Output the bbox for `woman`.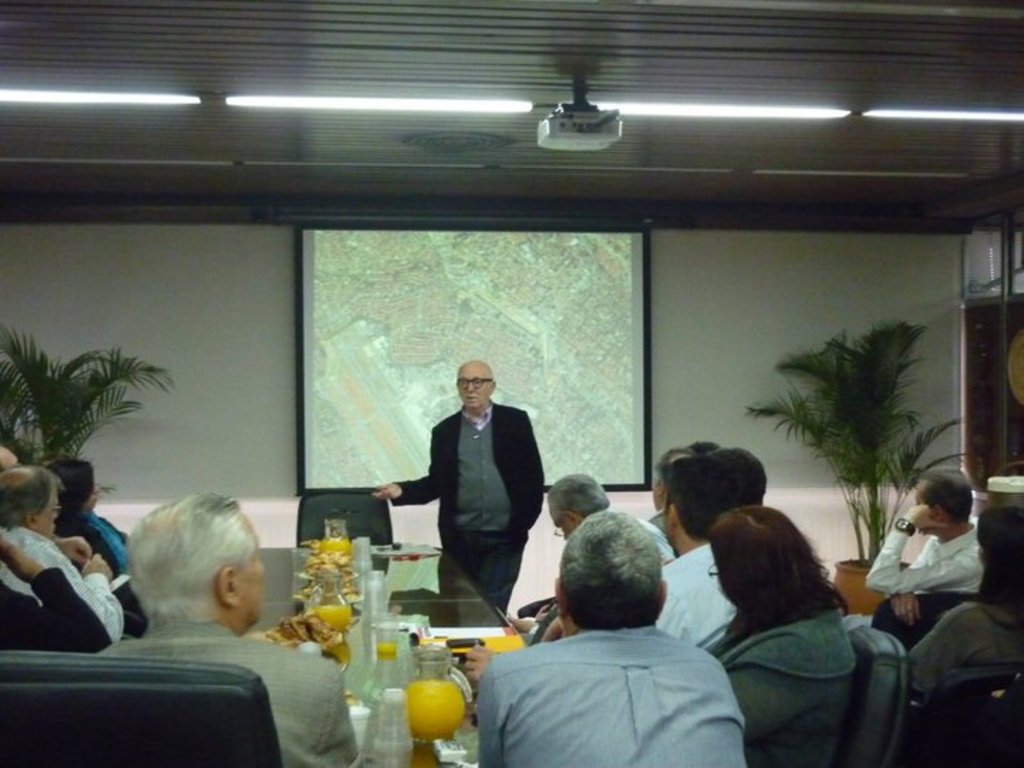
(686,505,906,762).
